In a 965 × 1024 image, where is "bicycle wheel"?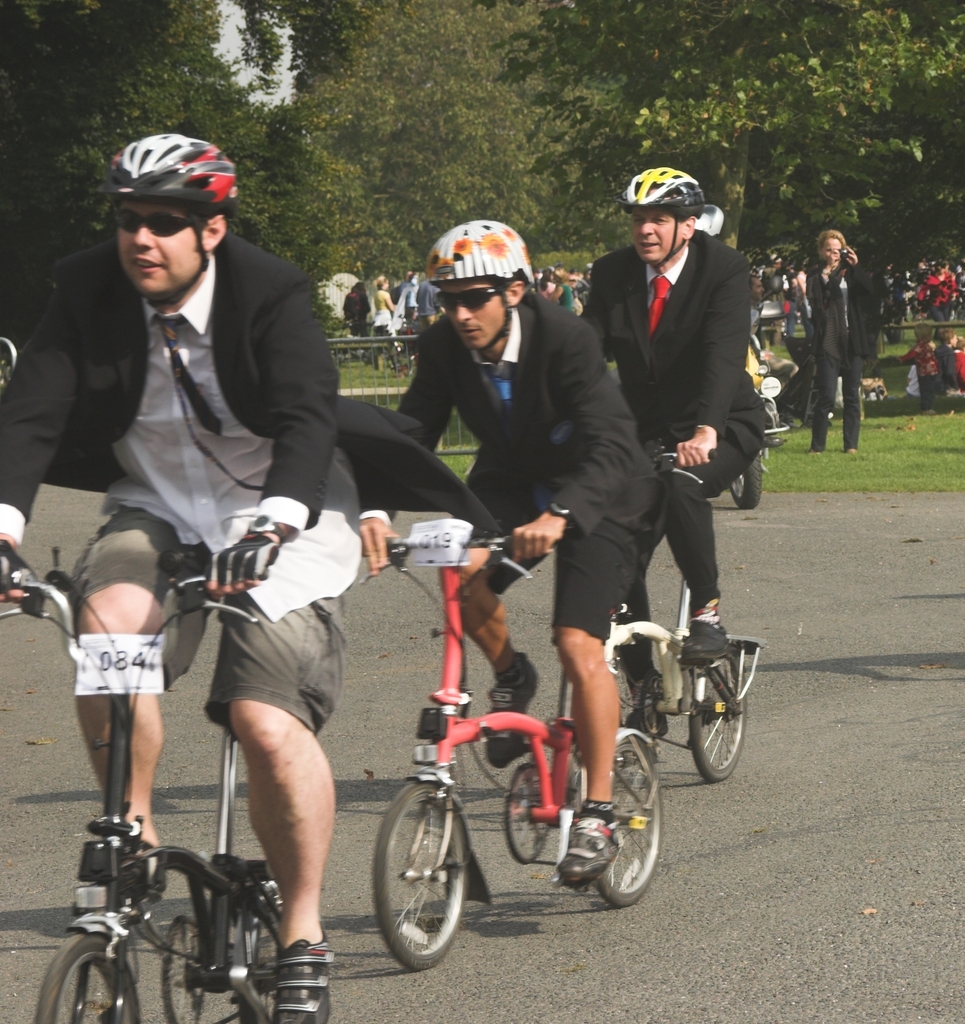
[left=237, top=884, right=332, bottom=1023].
